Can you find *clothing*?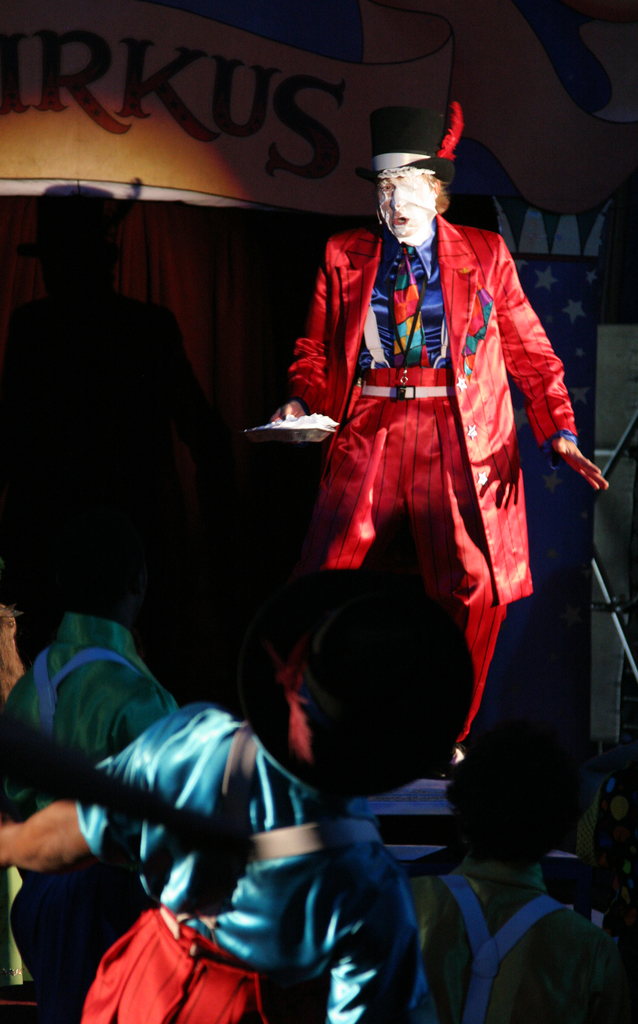
Yes, bounding box: bbox=[407, 867, 620, 1023].
